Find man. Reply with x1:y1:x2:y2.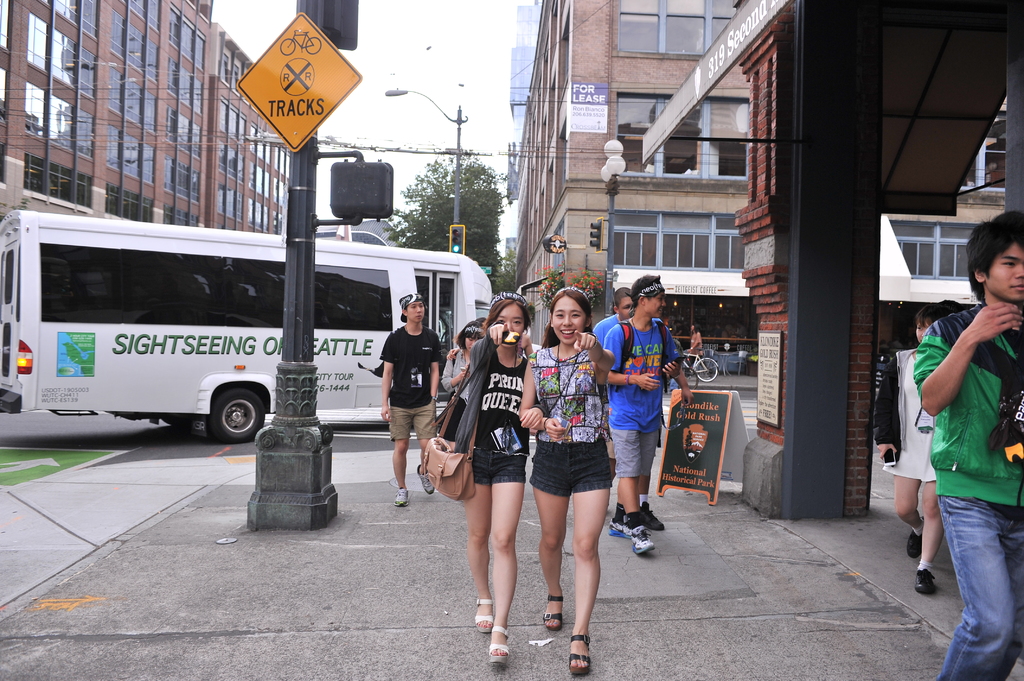
887:246:1016:636.
